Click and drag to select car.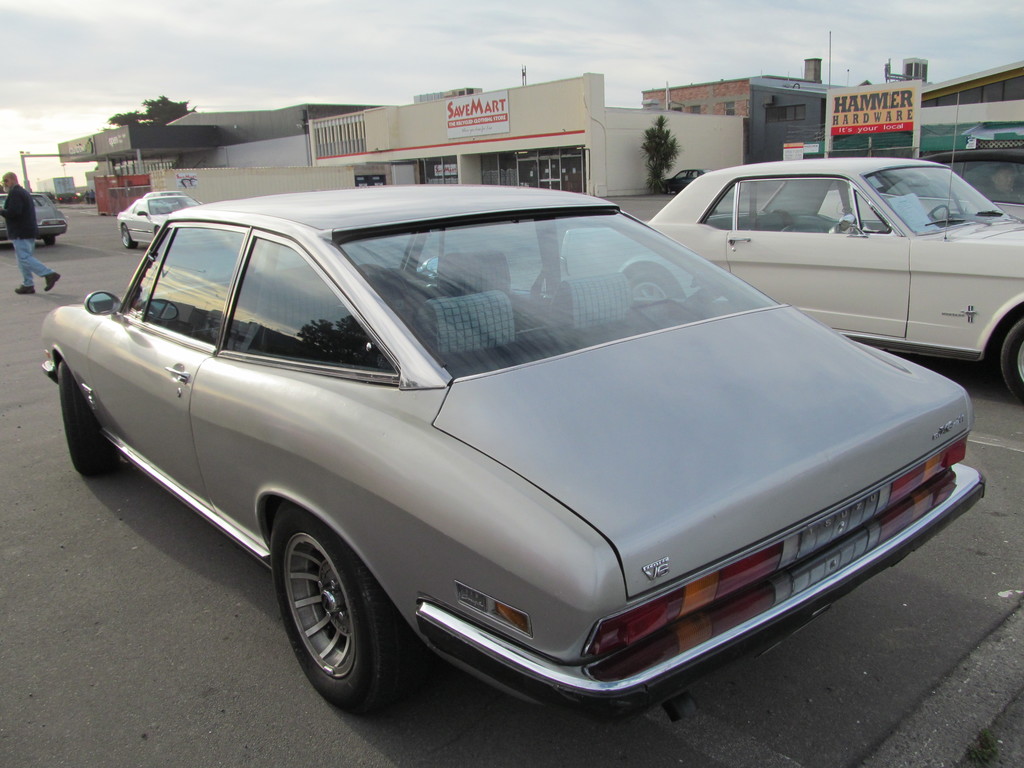
Selection: [x1=559, y1=92, x2=1023, y2=406].
